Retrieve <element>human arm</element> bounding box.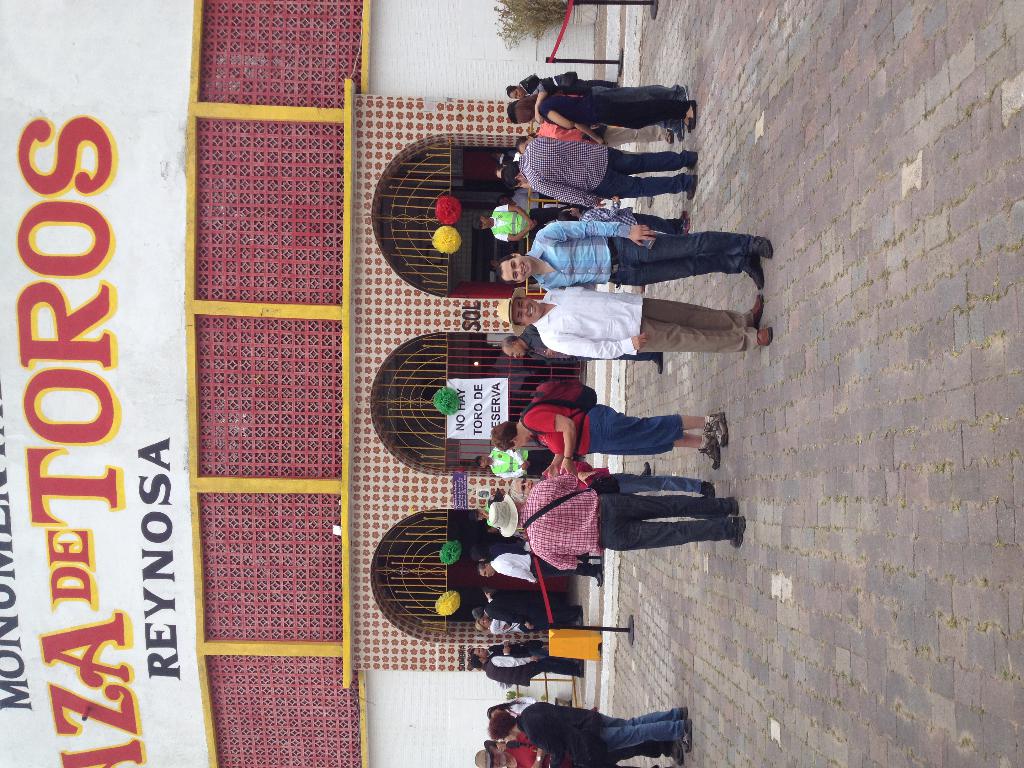
Bounding box: detection(541, 466, 600, 487).
